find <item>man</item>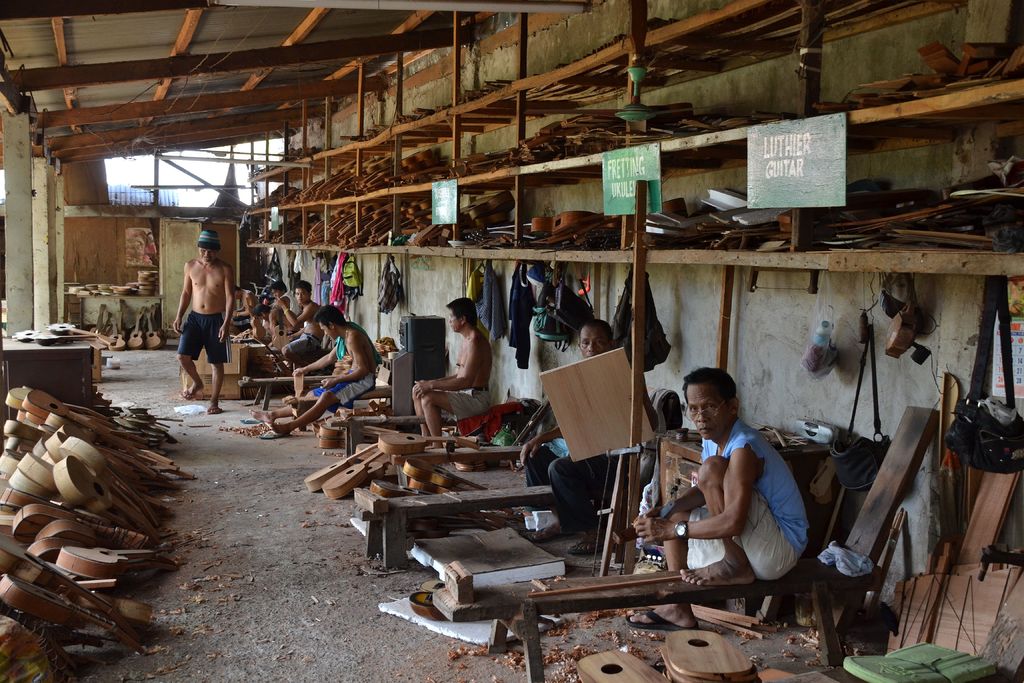
<bbox>250, 305, 374, 439</bbox>
